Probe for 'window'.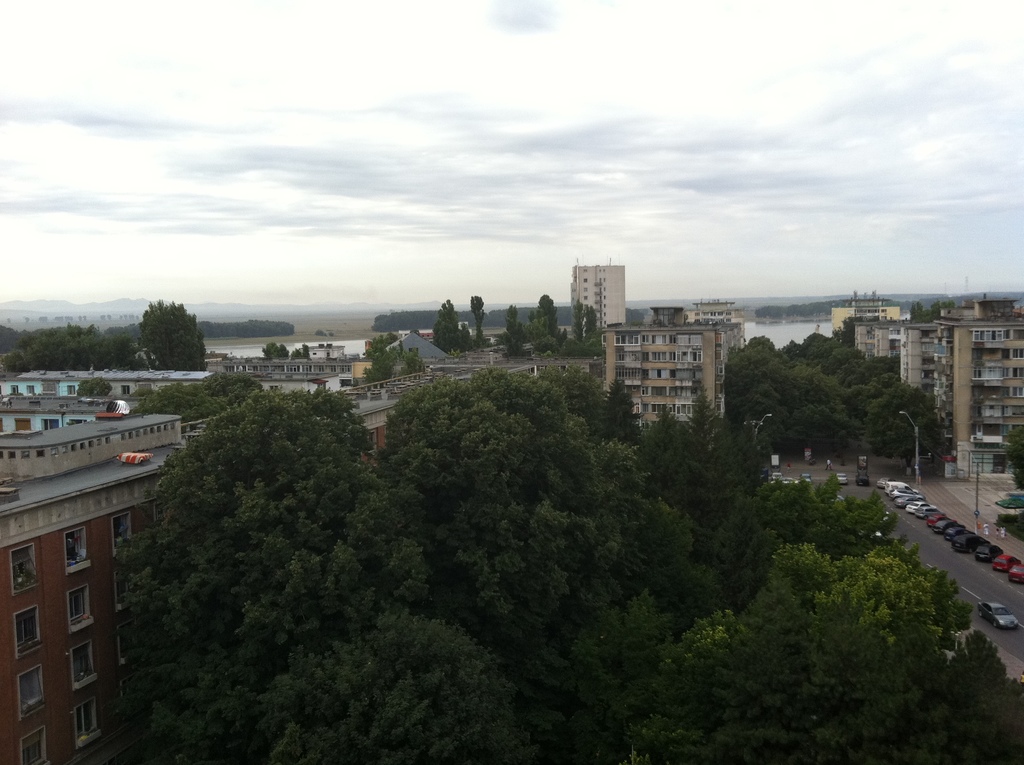
Probe result: pyautogui.locateOnScreen(12, 667, 44, 724).
